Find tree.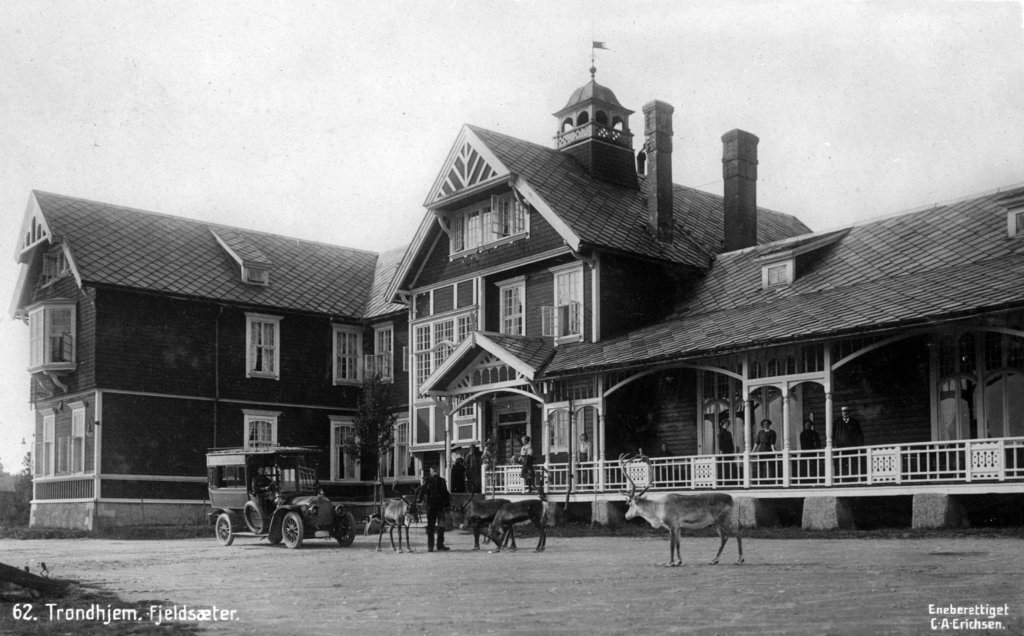
pyautogui.locateOnScreen(10, 437, 36, 529).
